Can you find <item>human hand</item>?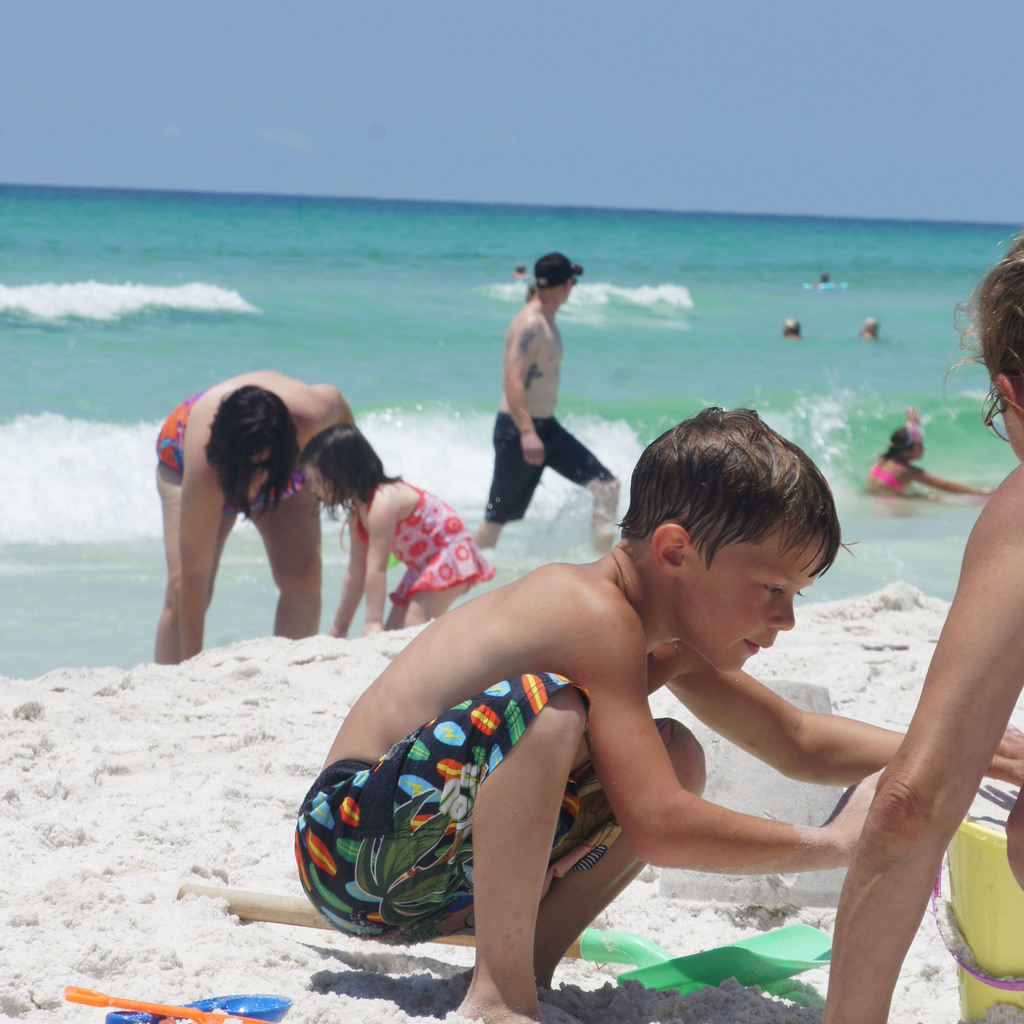
Yes, bounding box: bbox(521, 429, 548, 471).
